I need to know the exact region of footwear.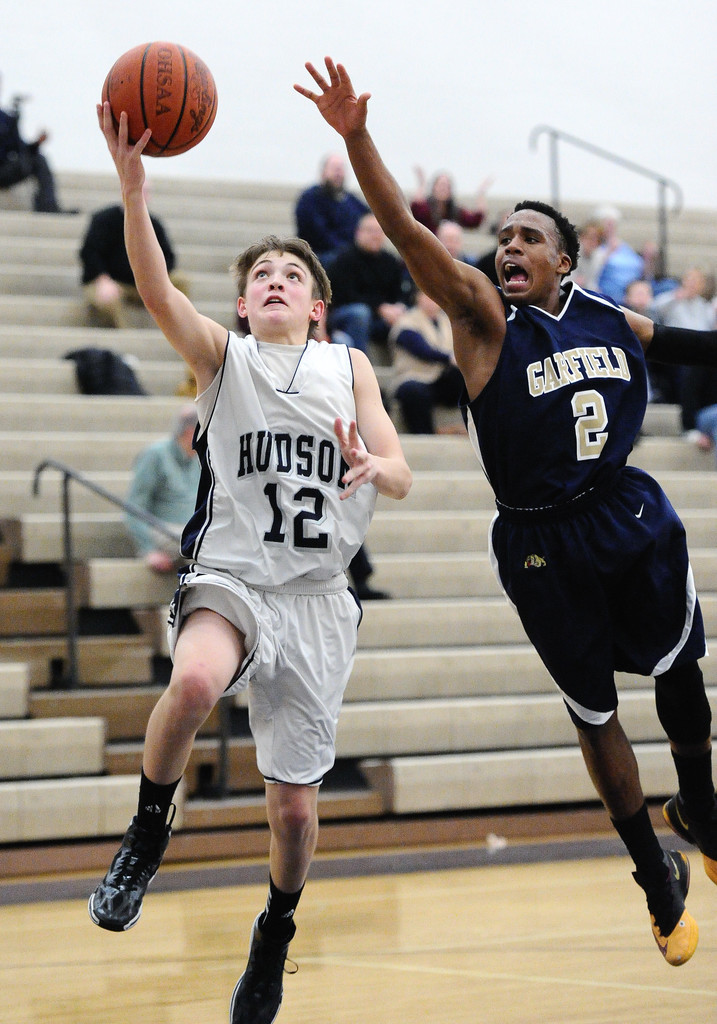
Region: bbox=[232, 909, 296, 1023].
